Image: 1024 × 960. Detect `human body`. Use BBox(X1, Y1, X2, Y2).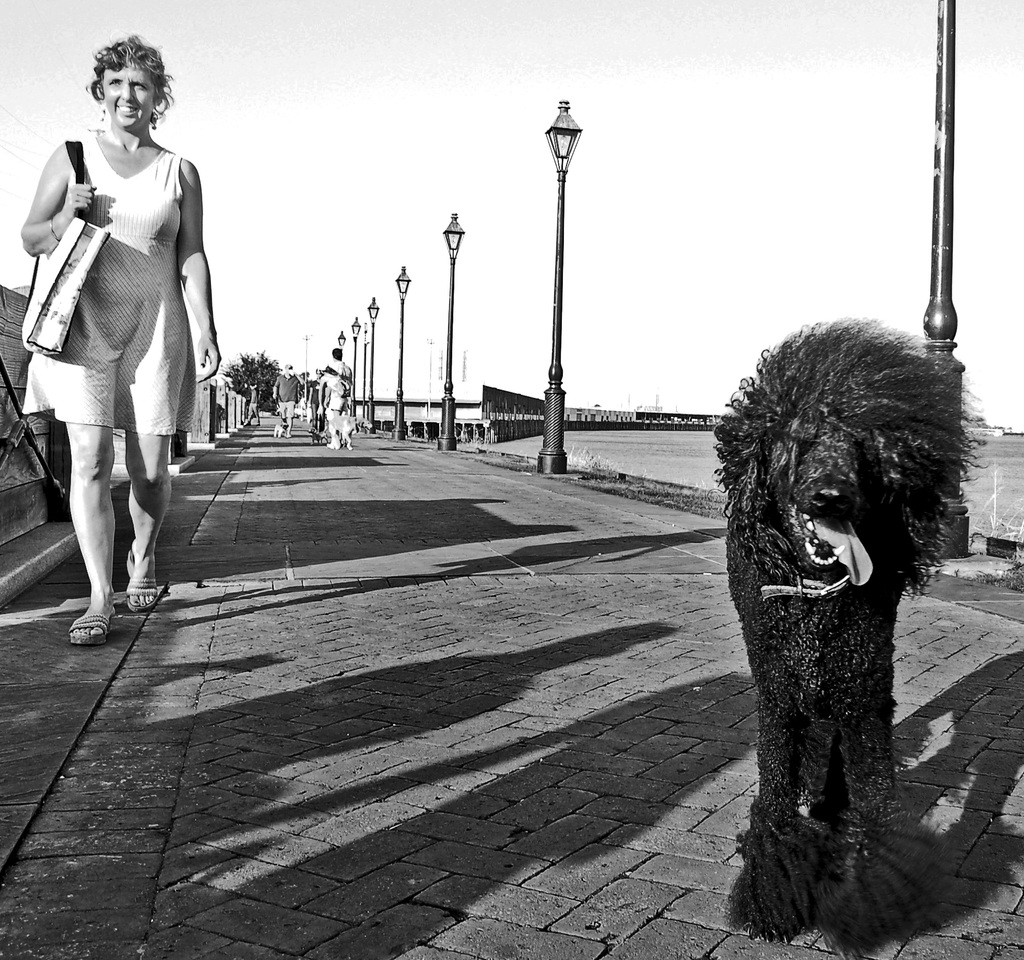
BBox(271, 359, 301, 437).
